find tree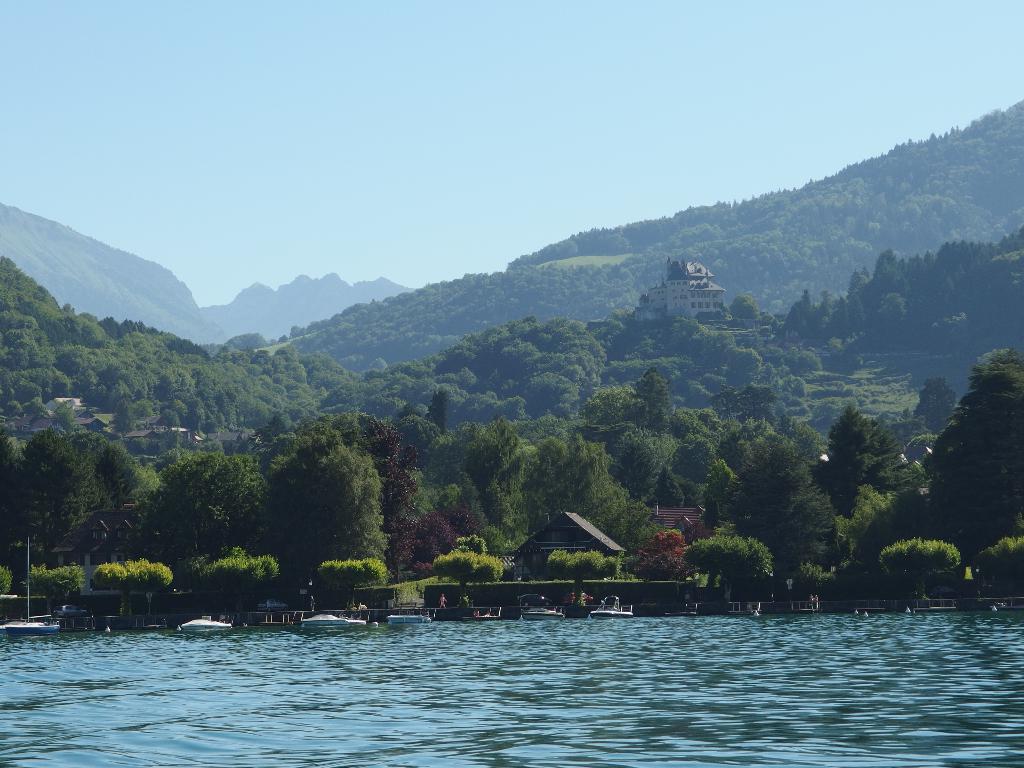
bbox(93, 554, 174, 618)
